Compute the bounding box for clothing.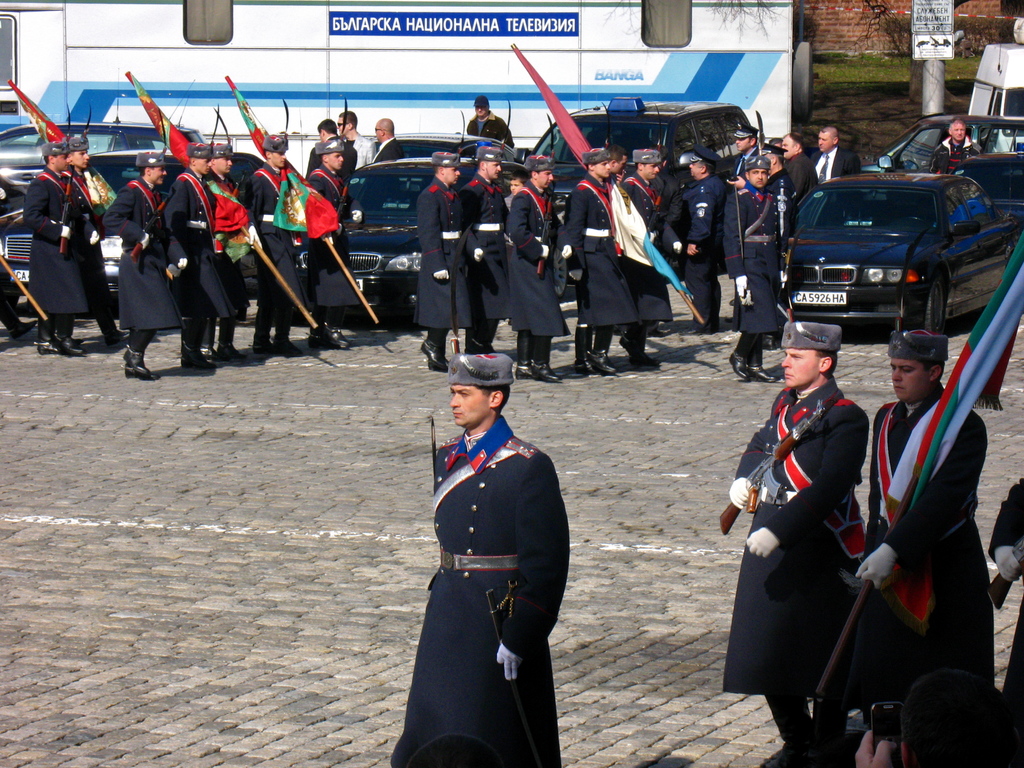
locate(390, 407, 573, 767).
